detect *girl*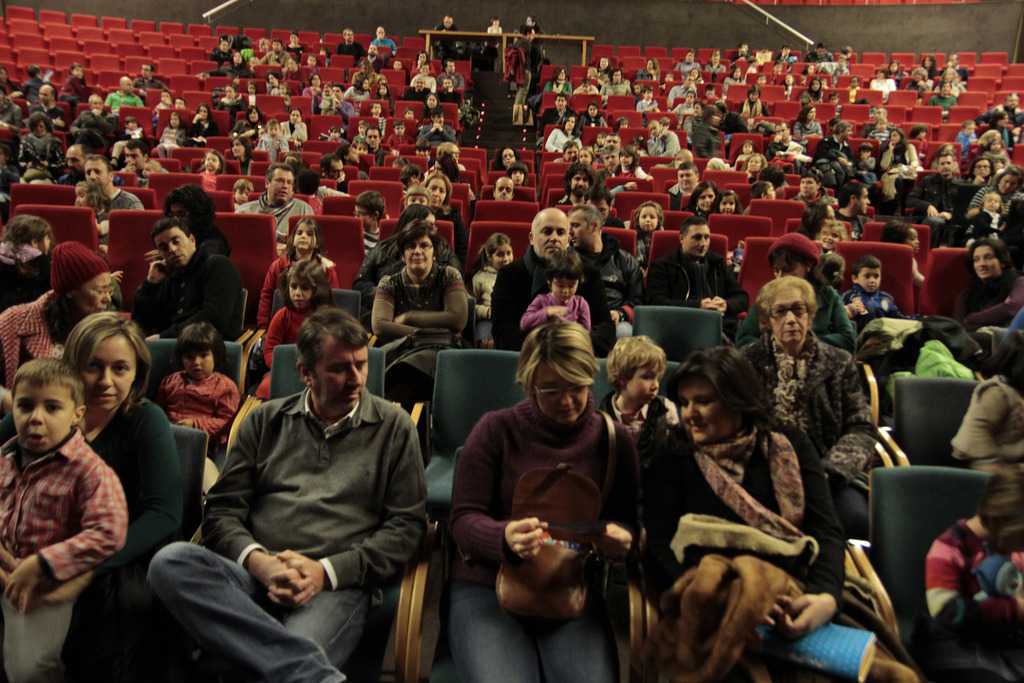
<bbox>881, 222, 920, 279</bbox>
